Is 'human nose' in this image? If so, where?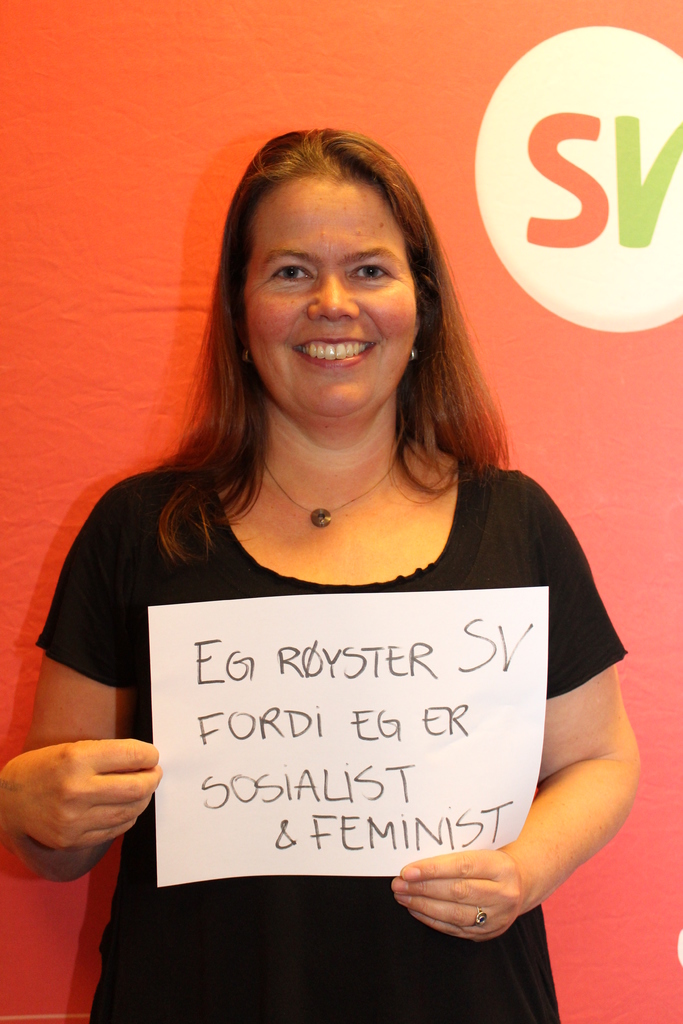
Yes, at {"left": 310, "top": 271, "right": 366, "bottom": 325}.
